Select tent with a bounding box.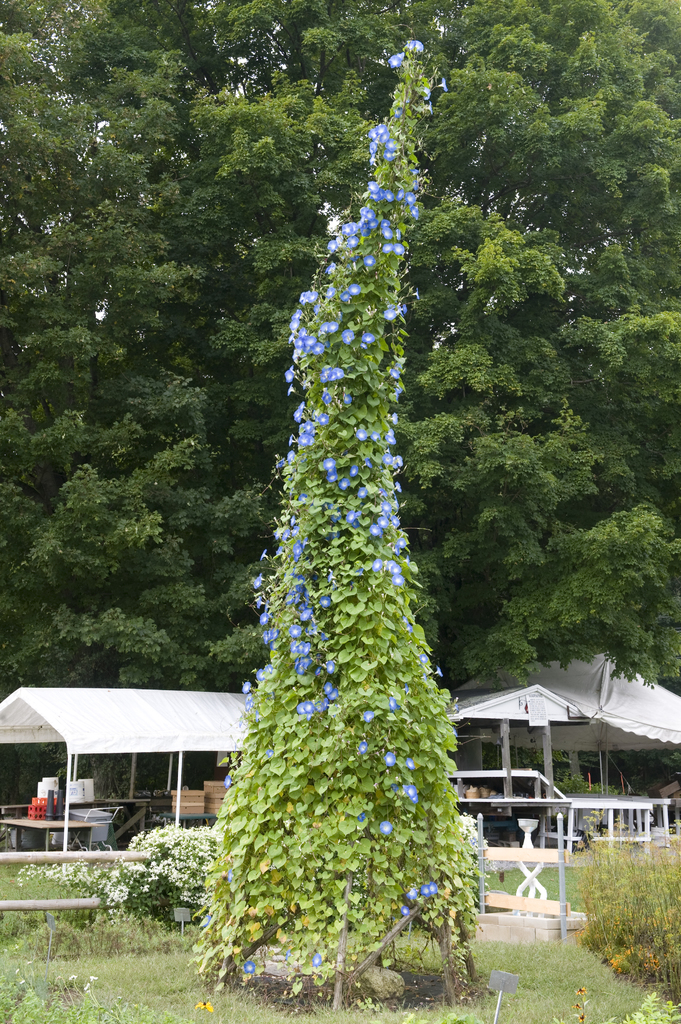
rect(445, 640, 678, 819).
